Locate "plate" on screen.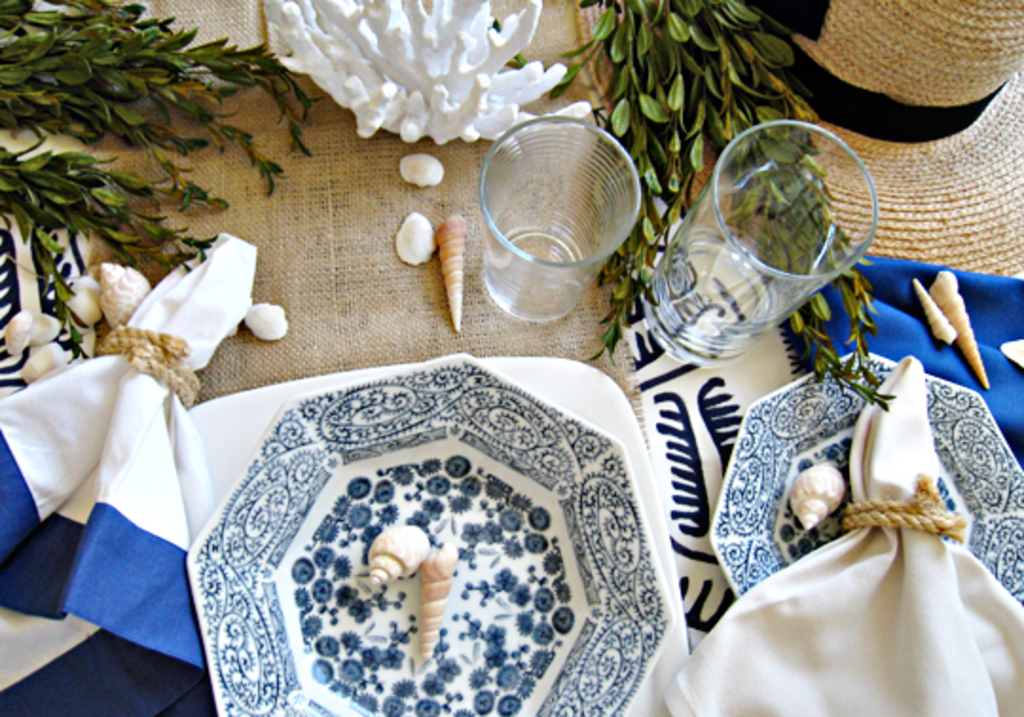
On screen at 182/355/694/715.
